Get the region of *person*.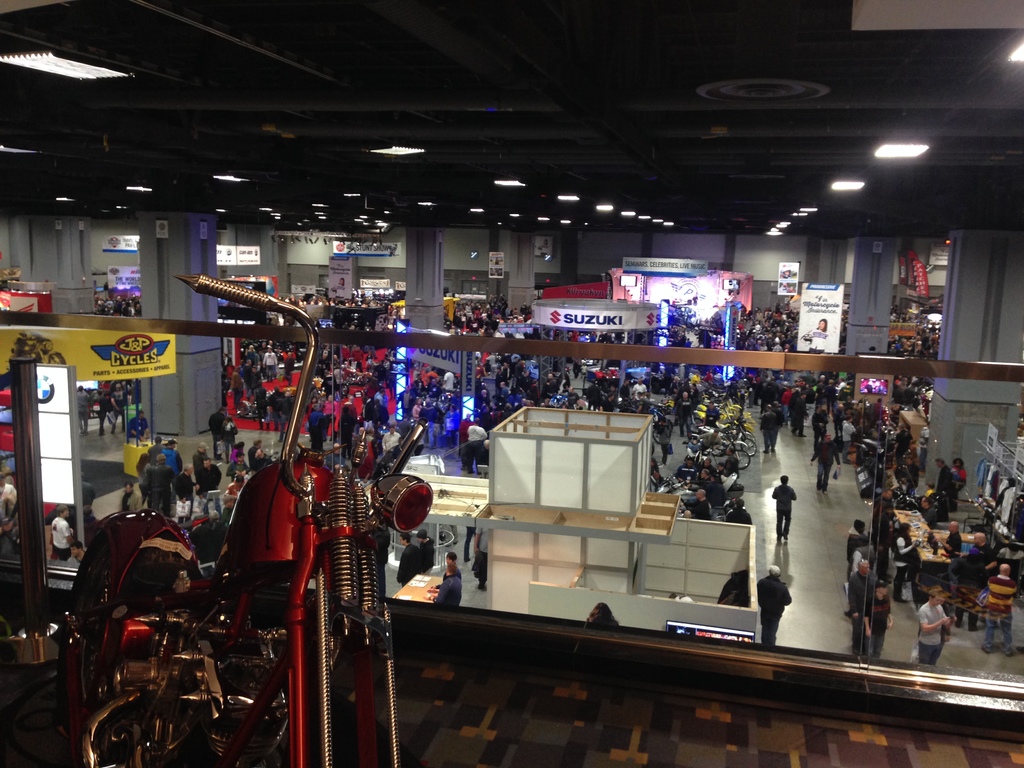
pyautogui.locateOnScreen(124, 410, 150, 437).
